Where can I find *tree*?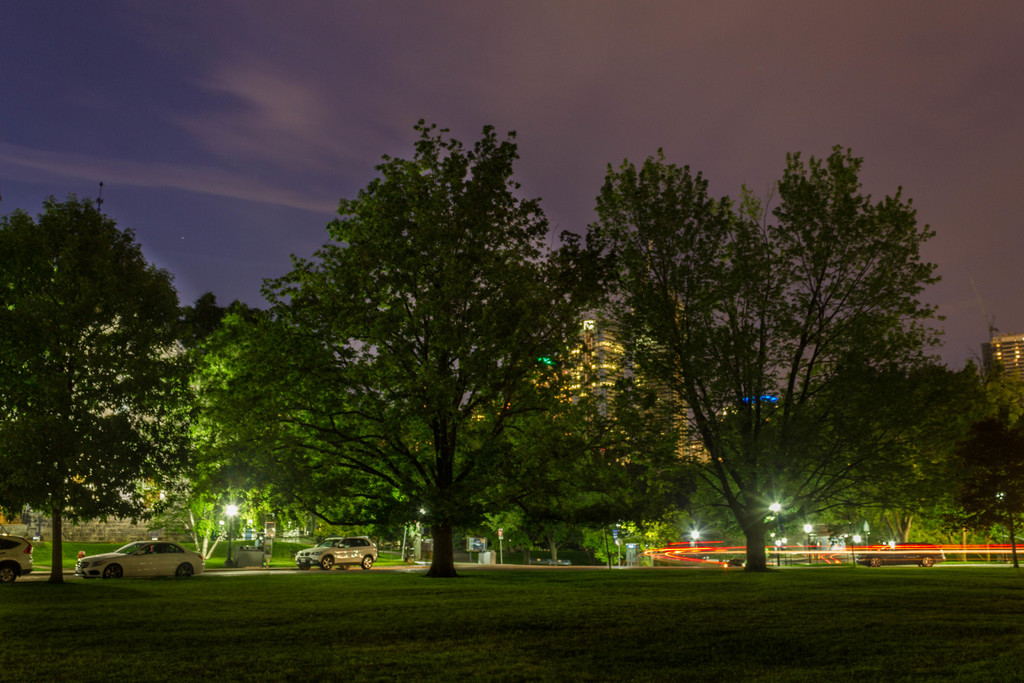
You can find it at (x1=765, y1=352, x2=978, y2=563).
